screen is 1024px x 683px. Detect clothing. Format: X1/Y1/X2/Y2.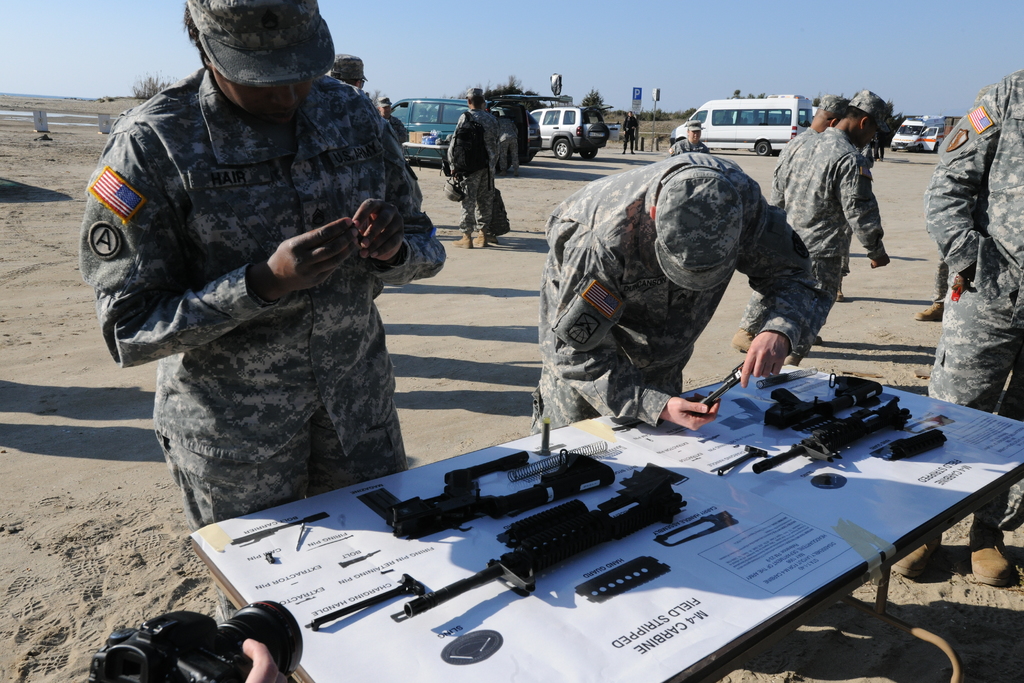
449/107/499/229.
